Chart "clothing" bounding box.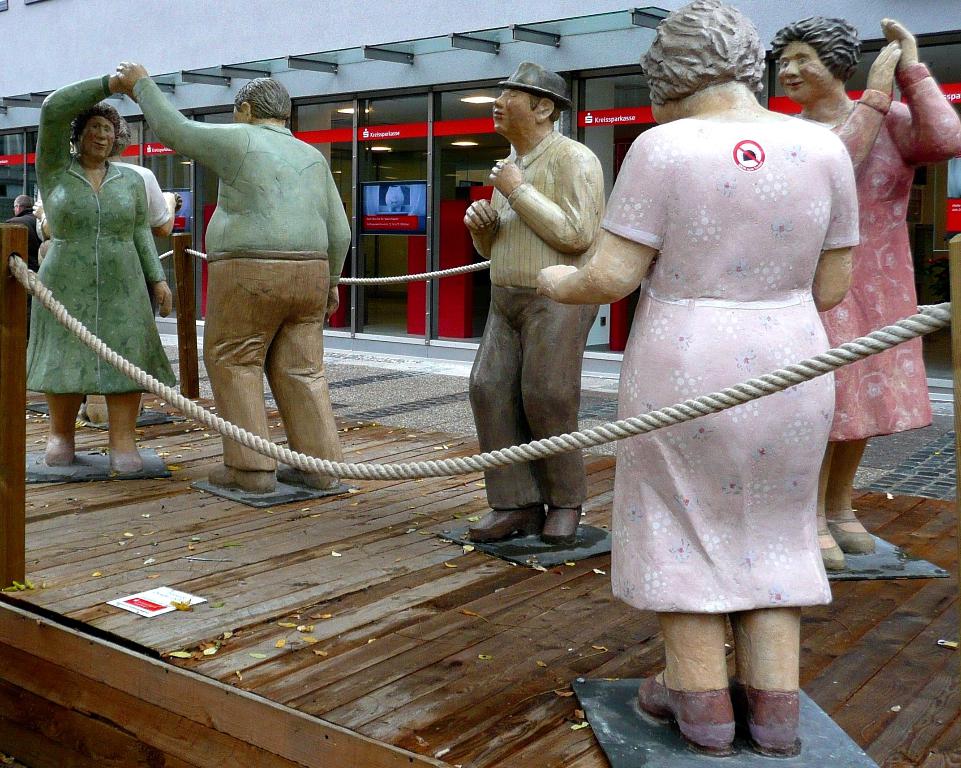
Charted: (left=575, top=103, right=899, bottom=623).
